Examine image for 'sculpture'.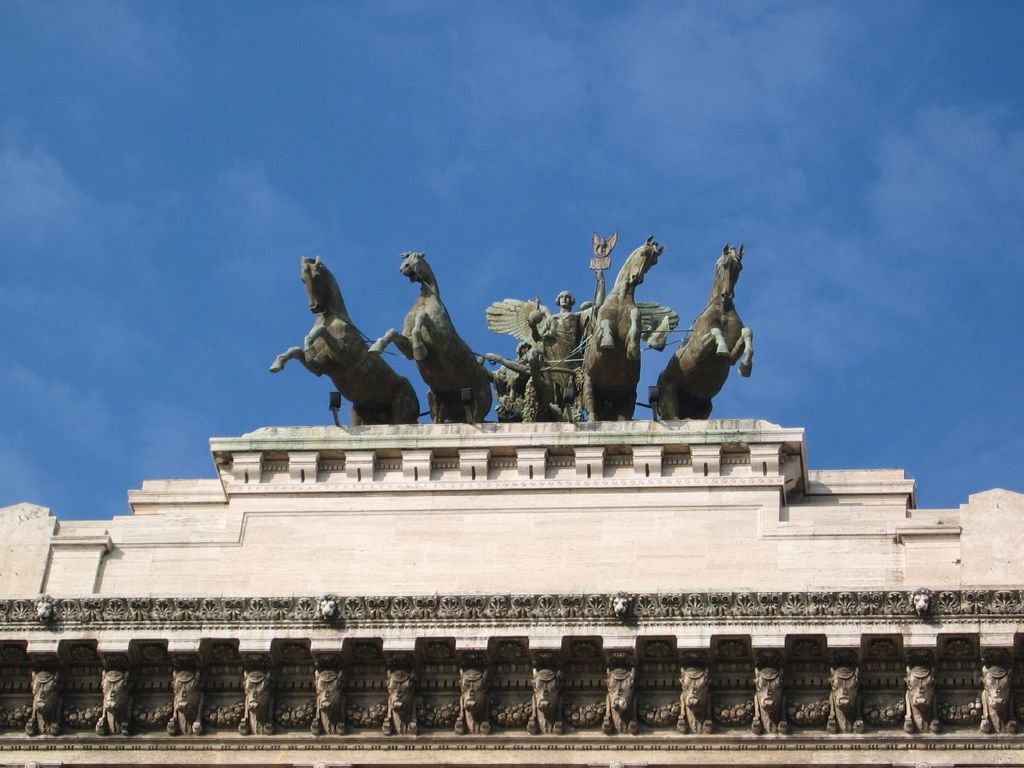
Examination result: [left=587, top=239, right=668, bottom=423].
